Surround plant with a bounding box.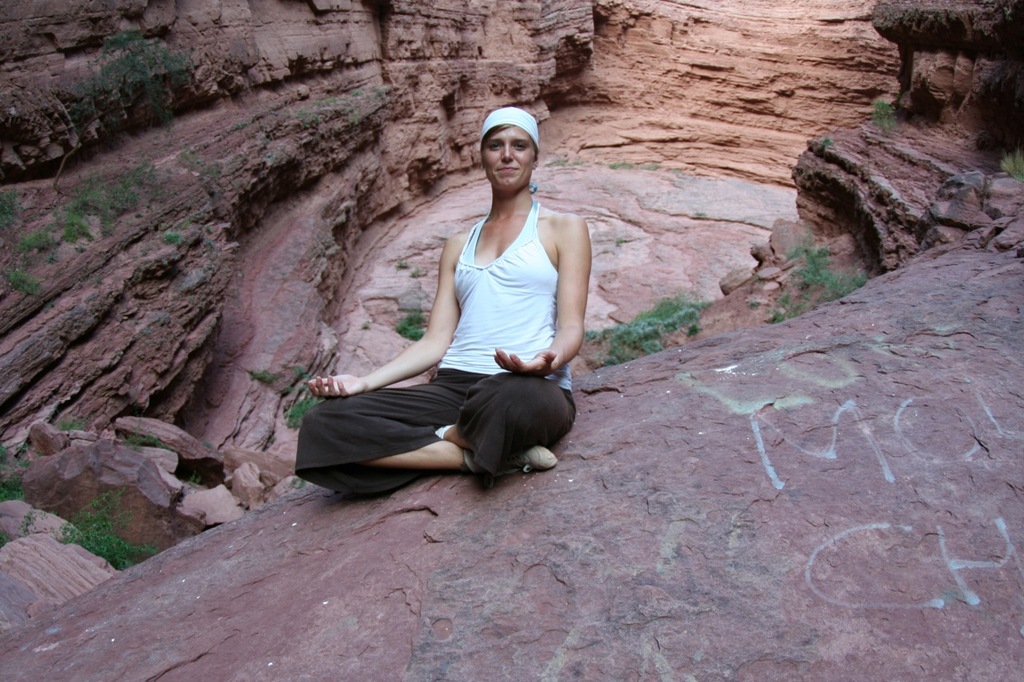
region(5, 494, 35, 556).
